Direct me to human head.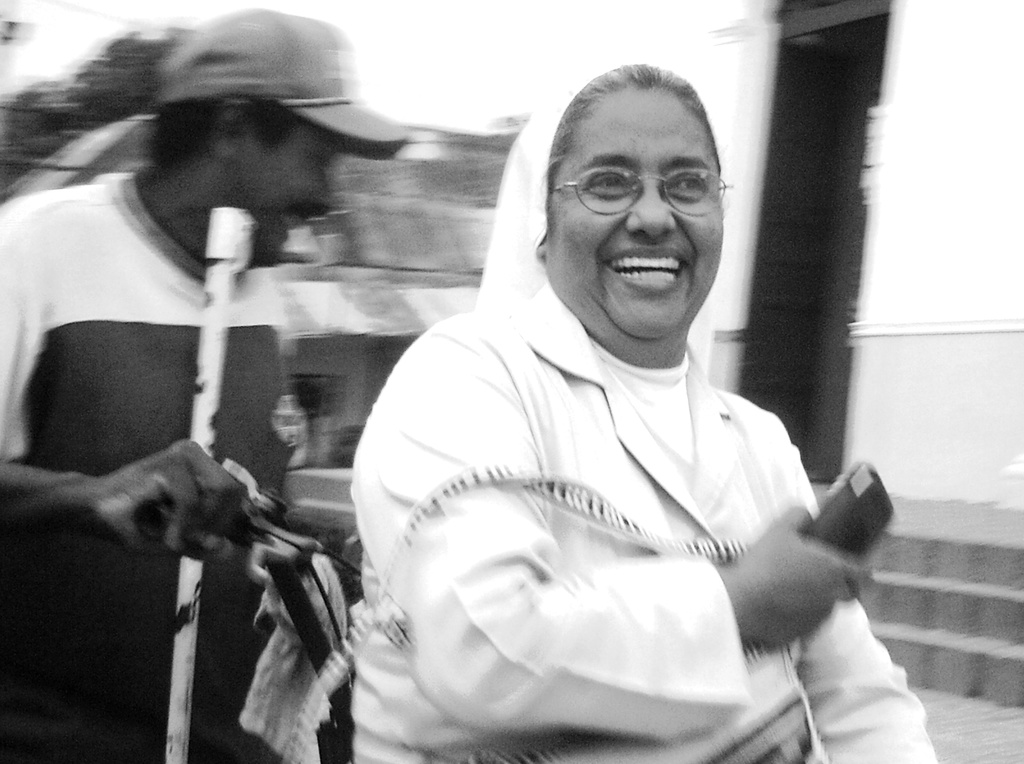
Direction: crop(529, 49, 738, 319).
